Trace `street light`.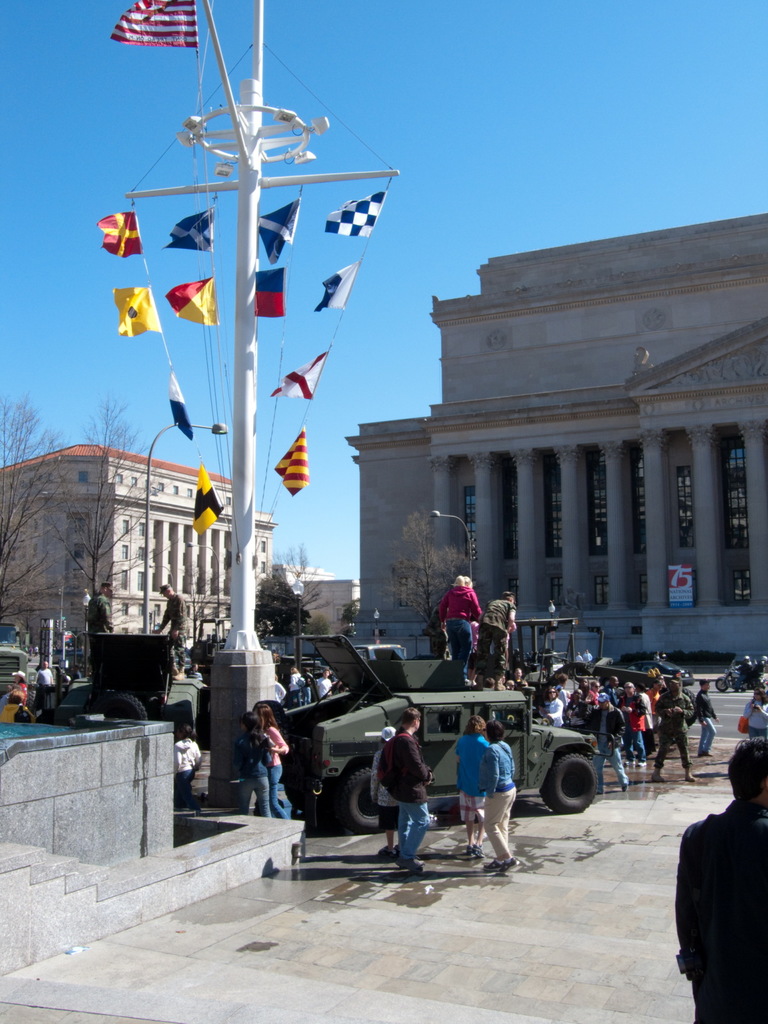
Traced to 547:603:563:657.
